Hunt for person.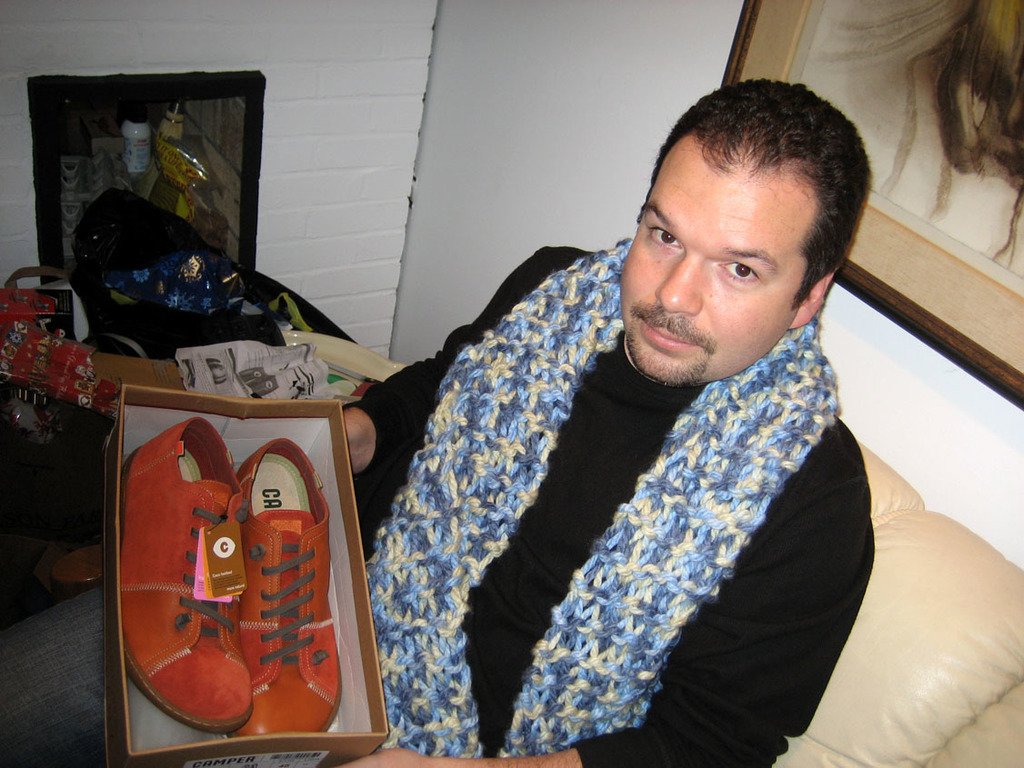
Hunted down at bbox=(397, 96, 948, 753).
